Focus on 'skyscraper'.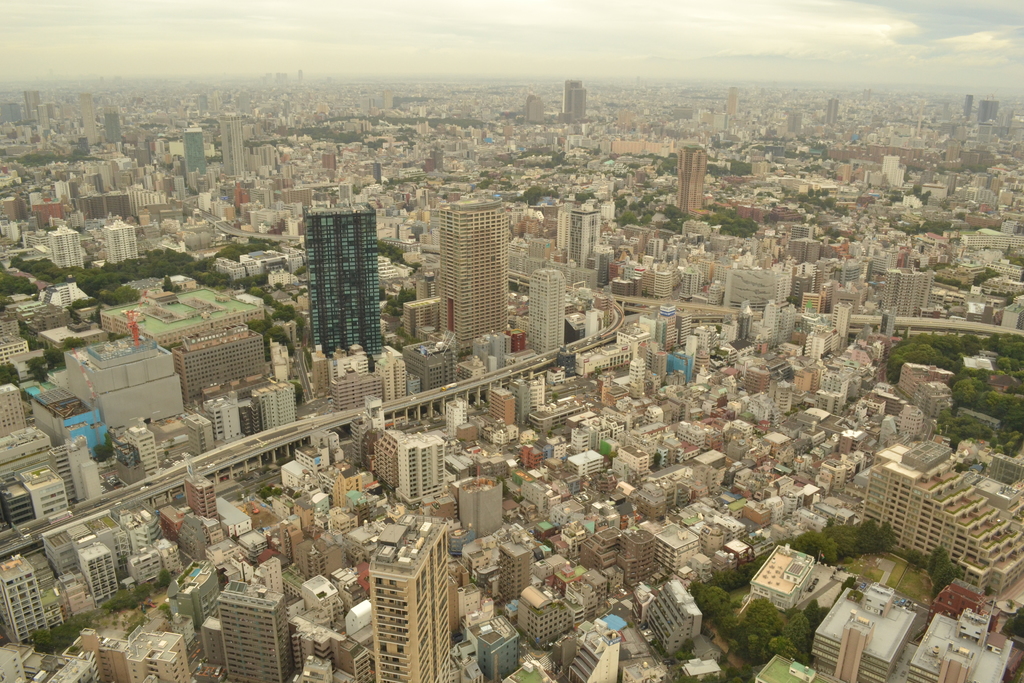
Focused at 0,557,51,643.
